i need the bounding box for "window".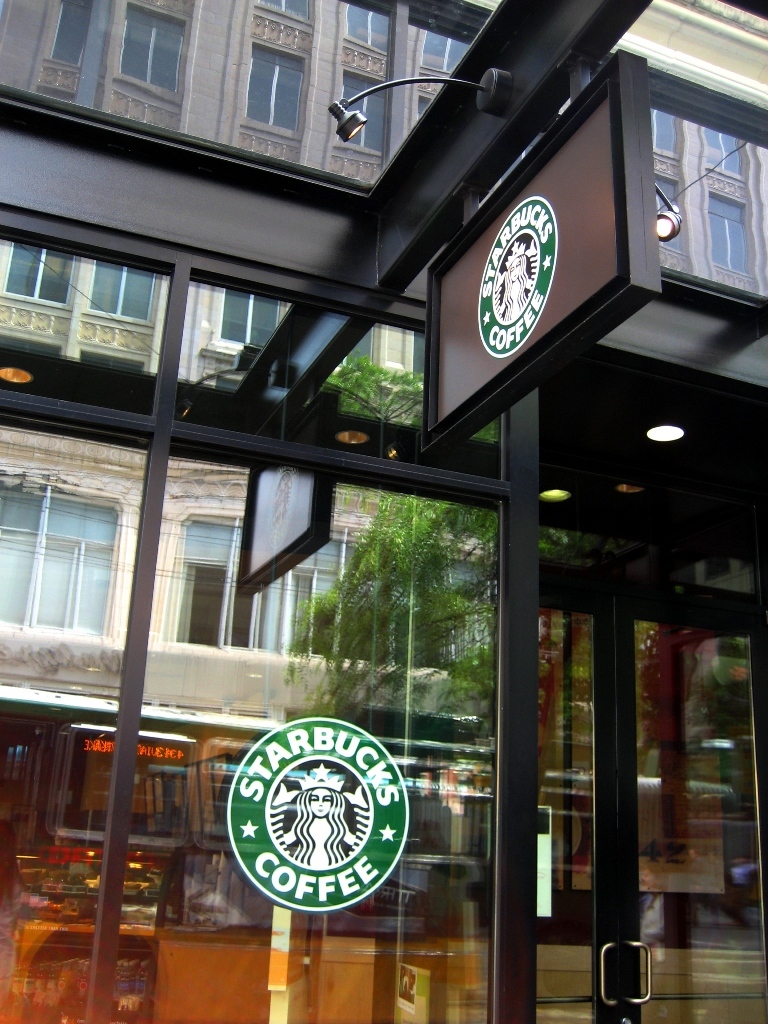
Here it is: l=55, t=0, r=94, b=58.
